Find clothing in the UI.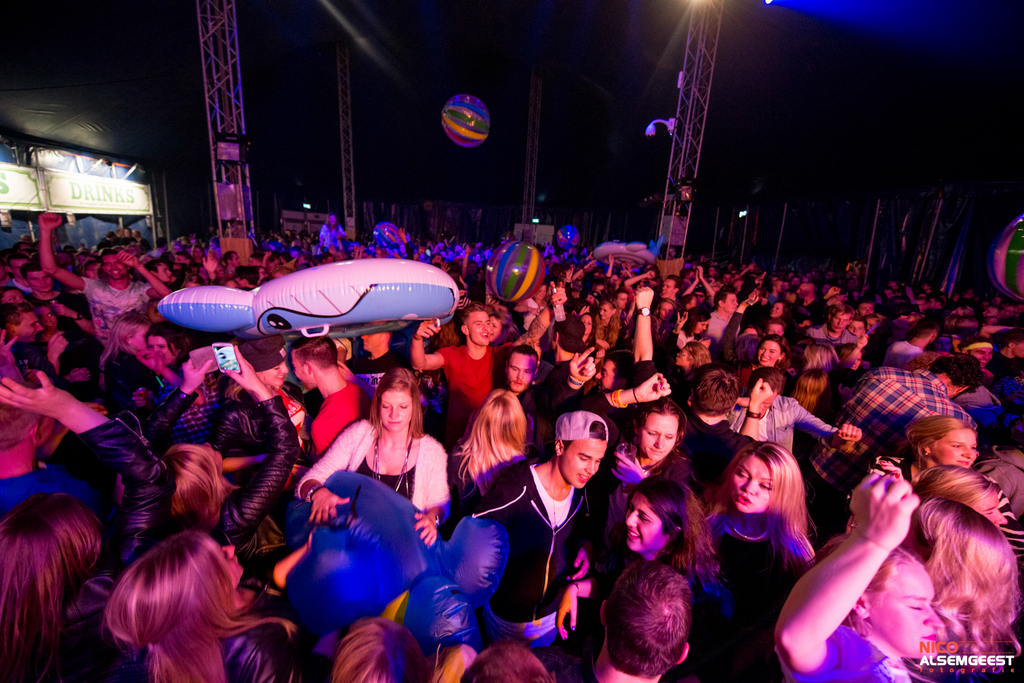
UI element at BBox(712, 310, 737, 351).
